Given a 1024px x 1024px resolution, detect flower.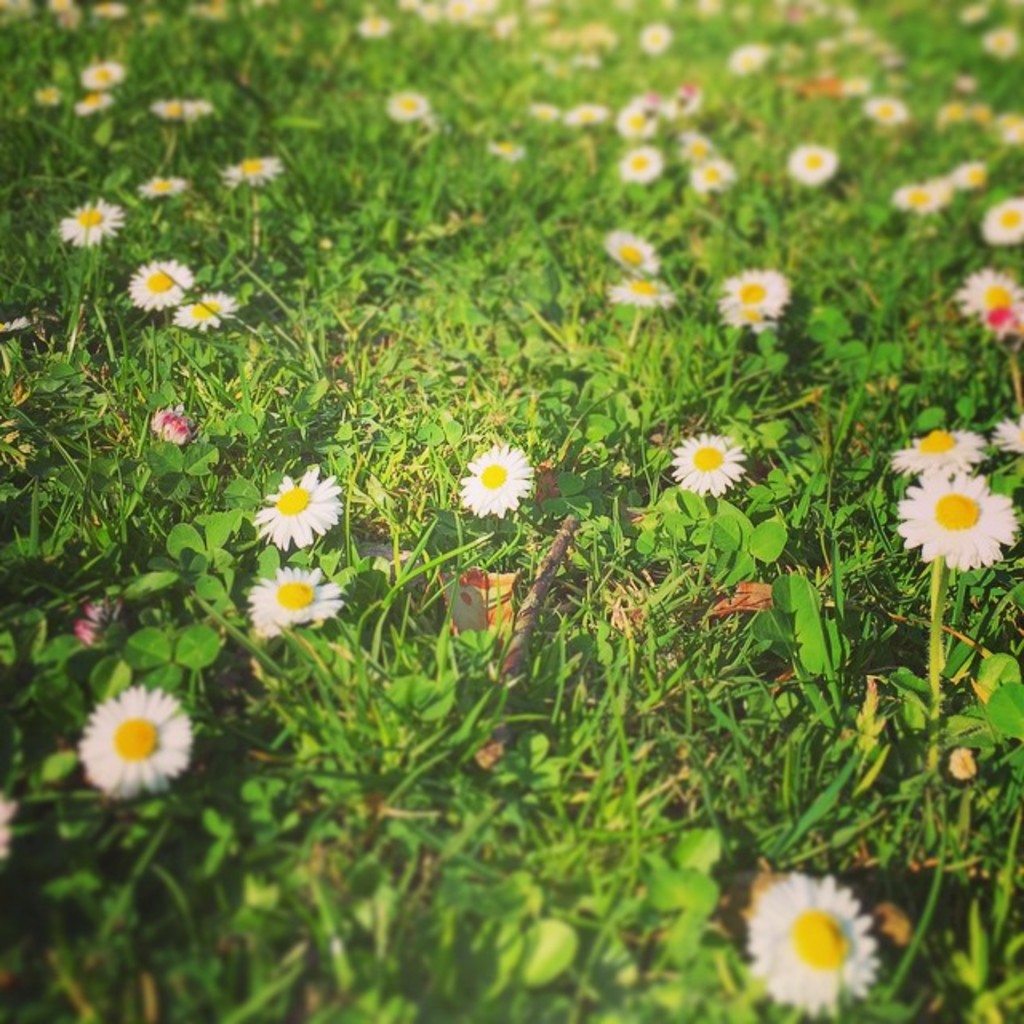
<bbox>920, 168, 957, 206</bbox>.
